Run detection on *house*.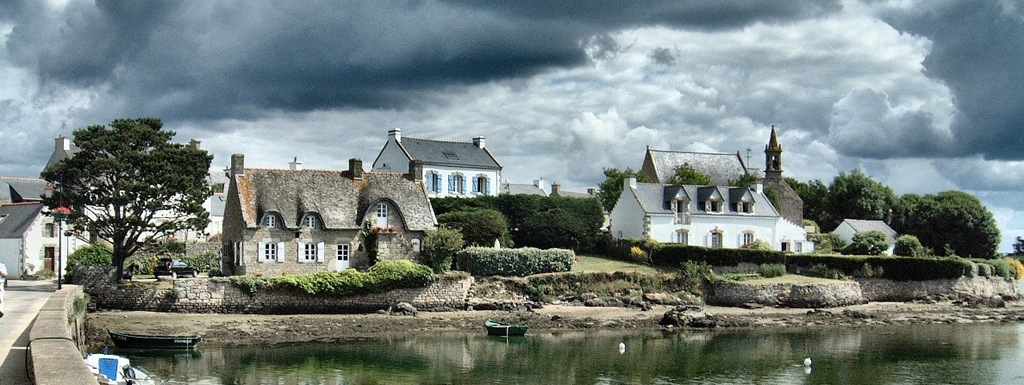
Result: 603 142 822 258.
